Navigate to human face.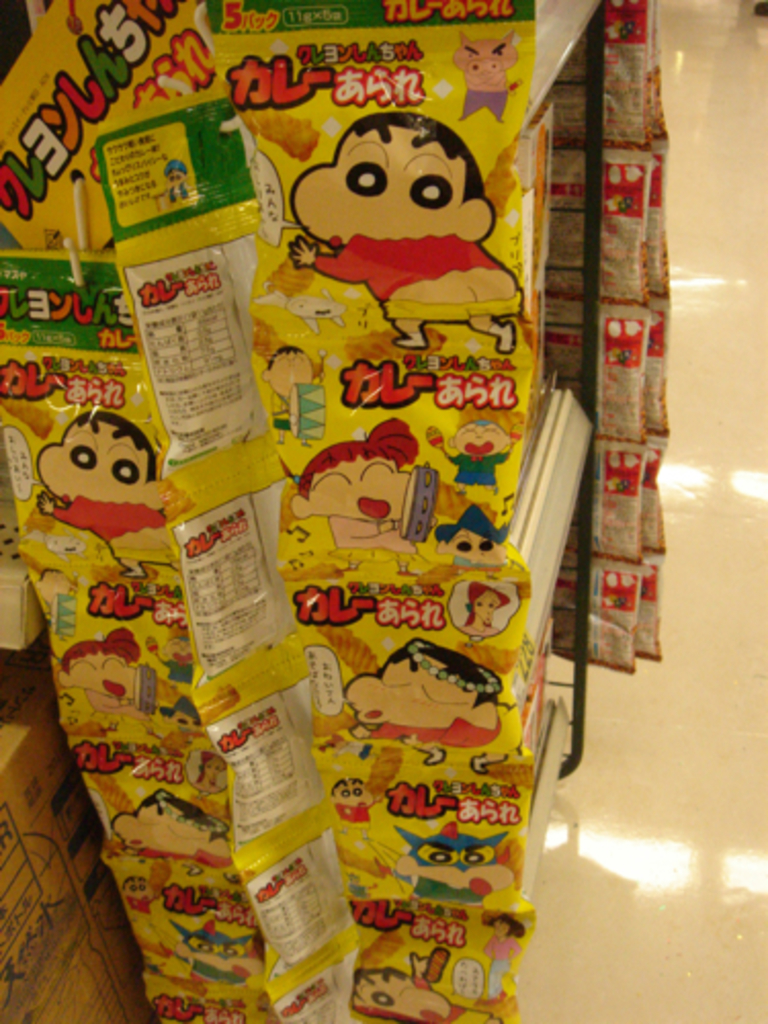
Navigation target: box=[342, 655, 471, 731].
